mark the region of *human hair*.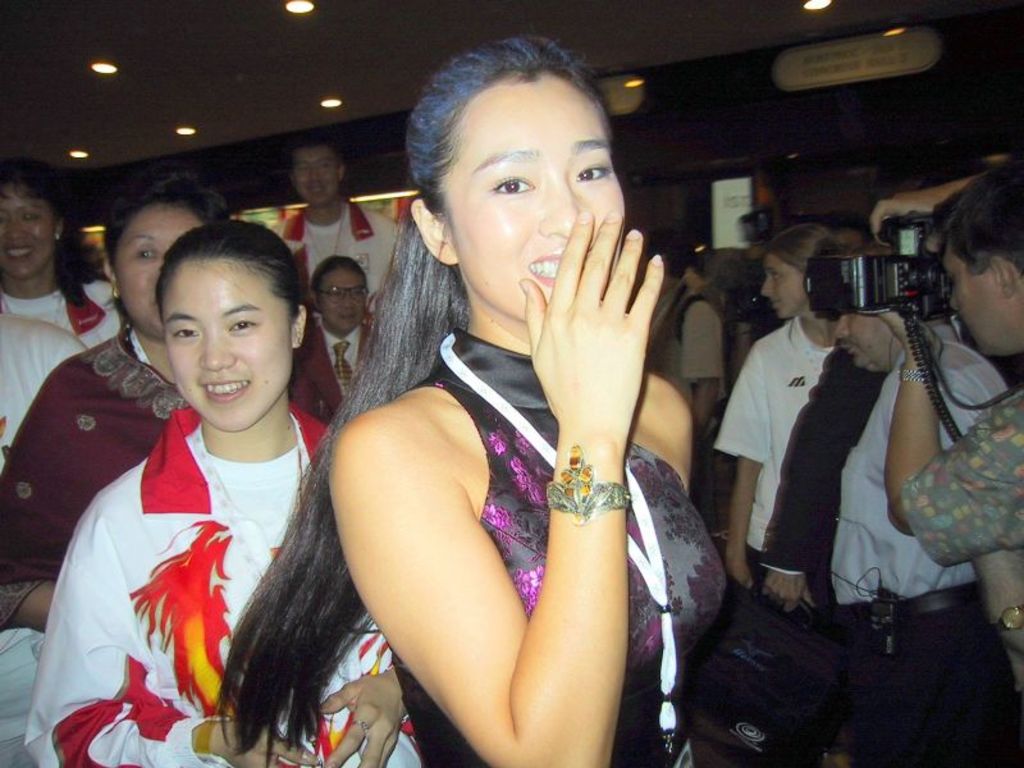
Region: pyautogui.locateOnScreen(90, 170, 233, 274).
